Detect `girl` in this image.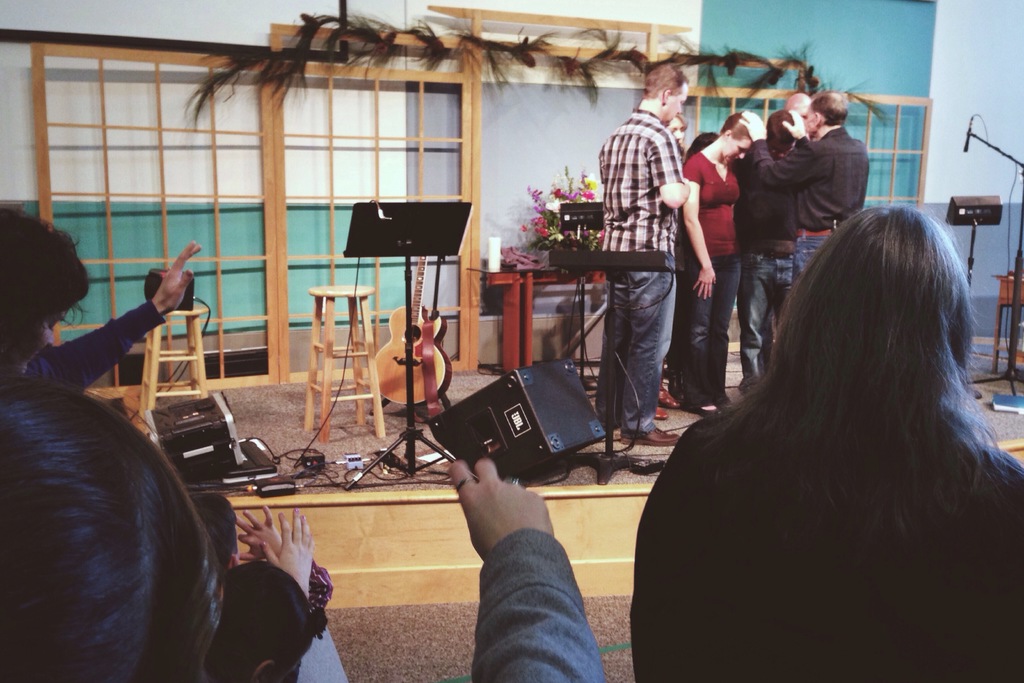
Detection: 681 113 755 420.
